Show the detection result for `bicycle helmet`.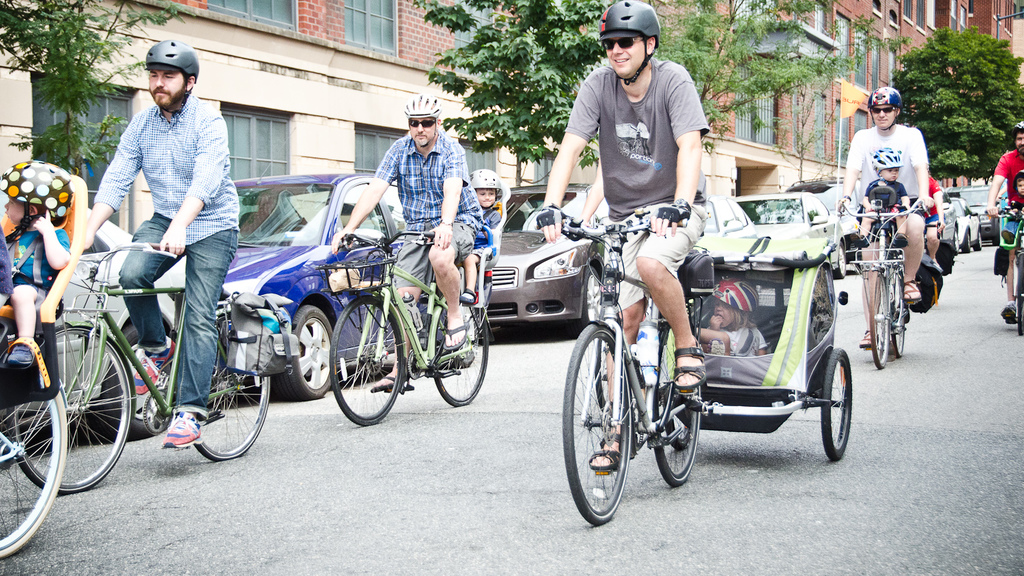
406 96 438 121.
